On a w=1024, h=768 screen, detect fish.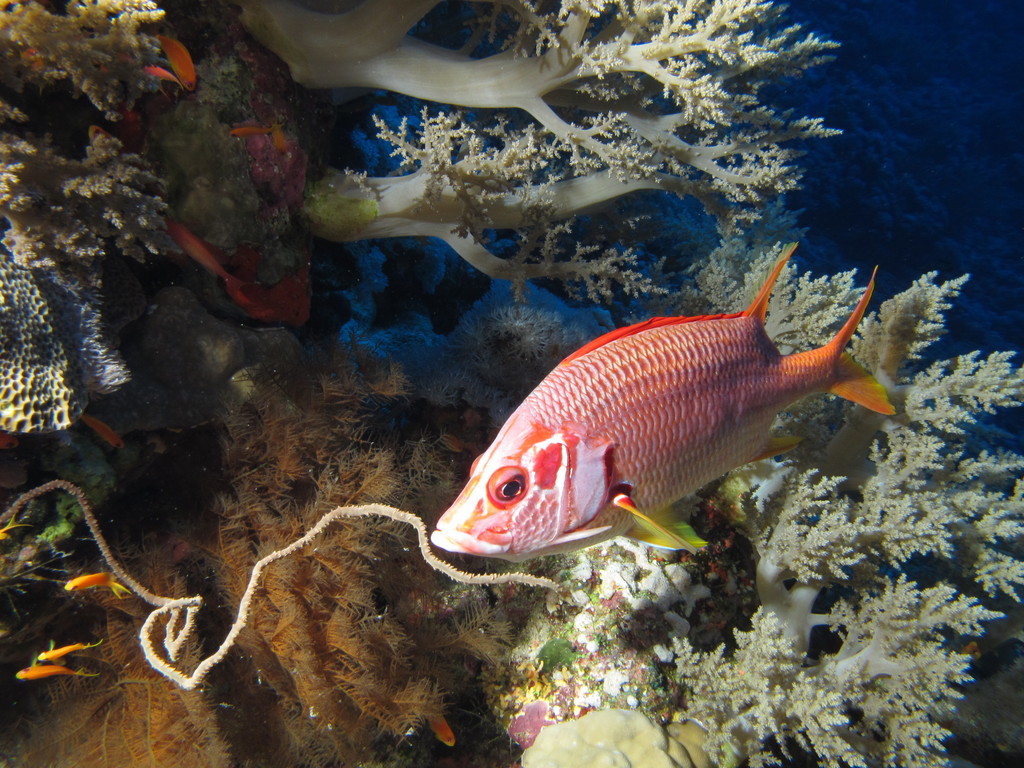
[x1=62, y1=570, x2=132, y2=598].
